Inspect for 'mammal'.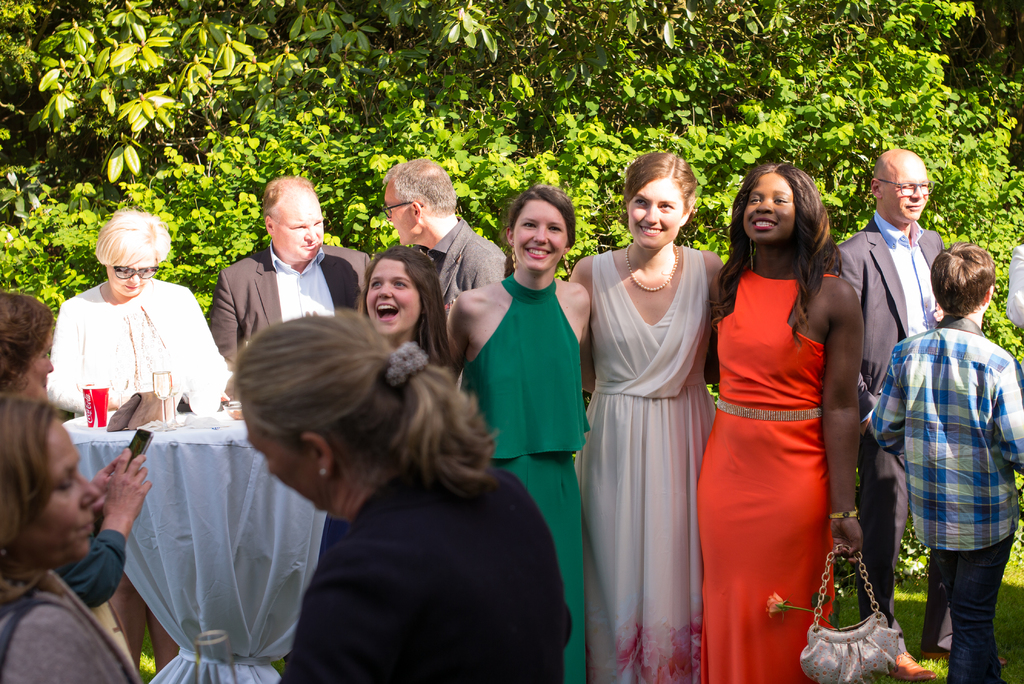
Inspection: region(377, 149, 509, 305).
